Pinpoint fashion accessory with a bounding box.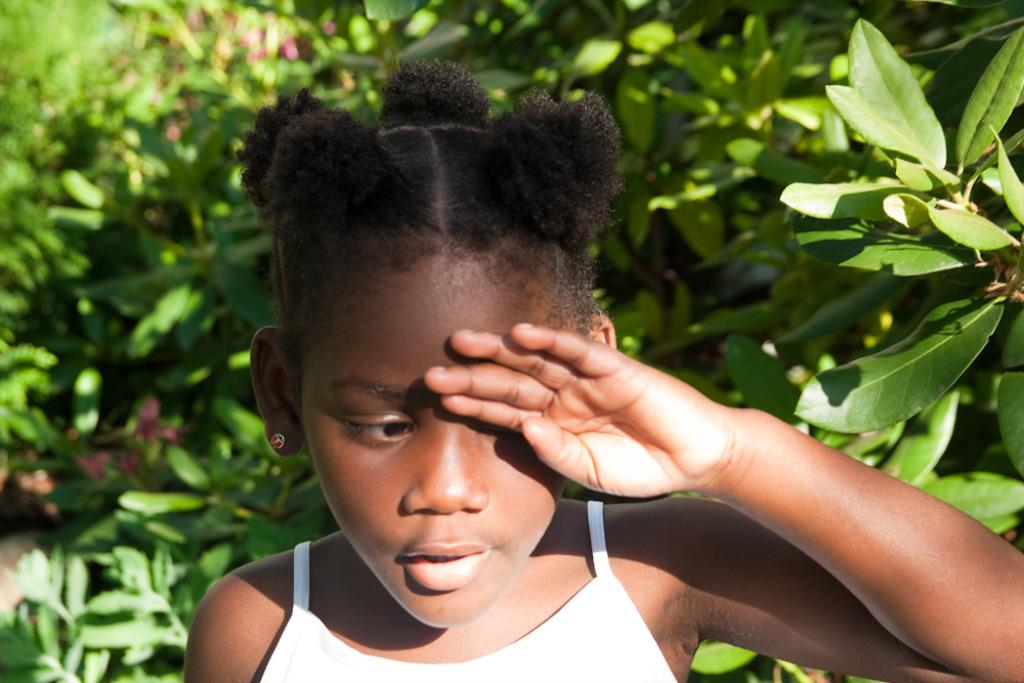
x1=270, y1=430, x2=288, y2=454.
